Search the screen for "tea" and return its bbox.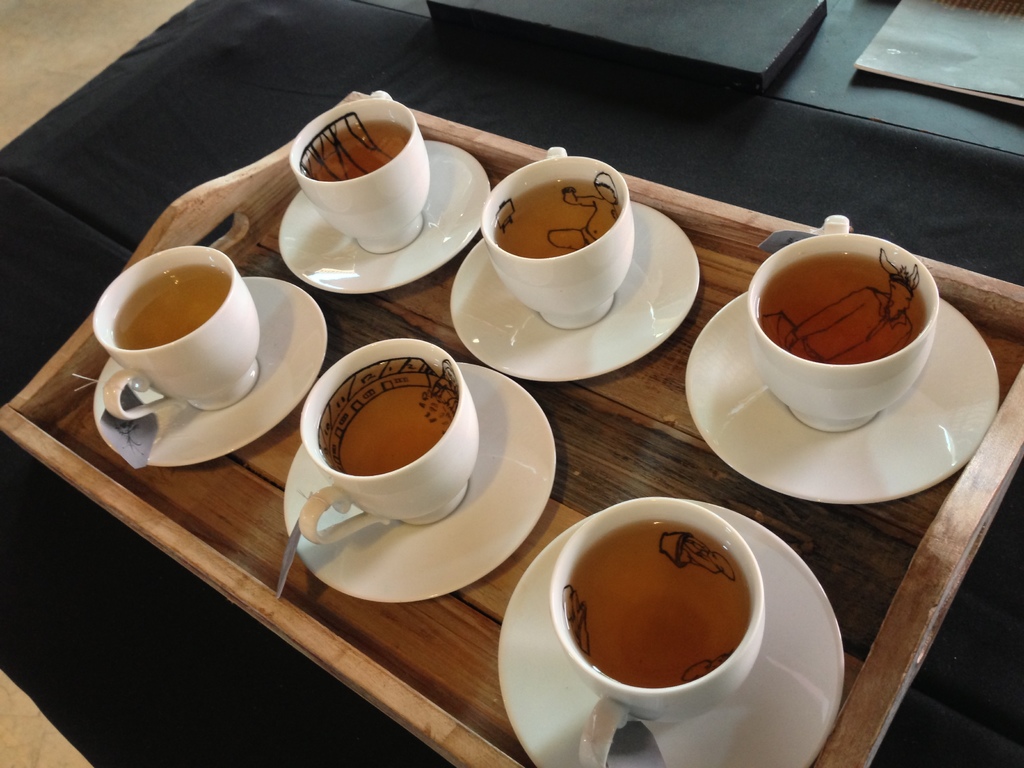
Found: [left=302, top=120, right=411, bottom=183].
